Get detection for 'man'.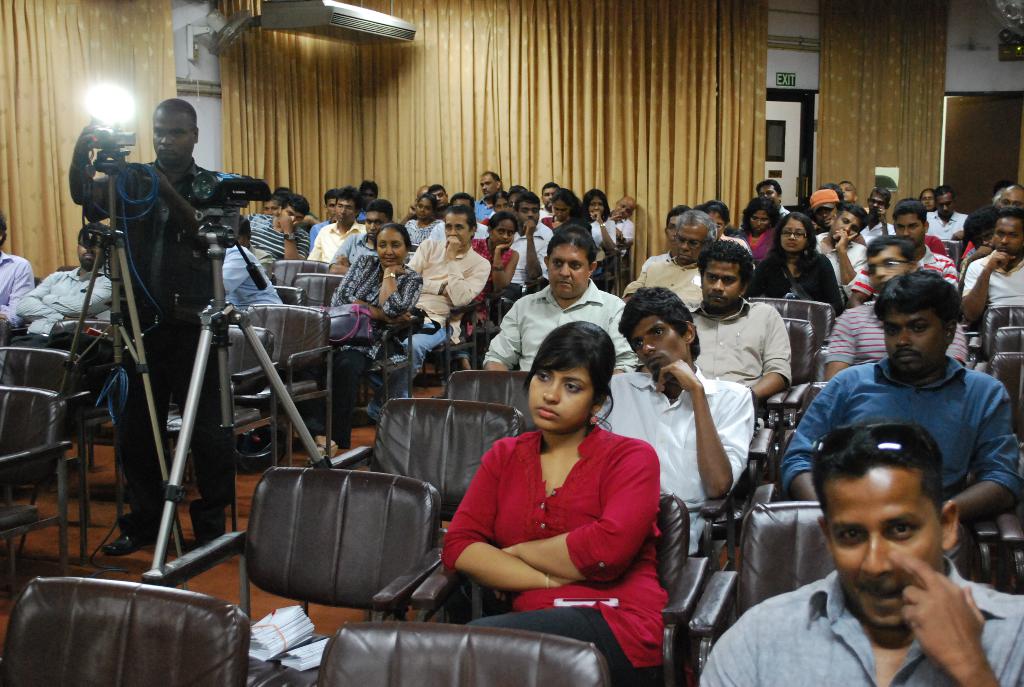
Detection: [810, 189, 866, 246].
